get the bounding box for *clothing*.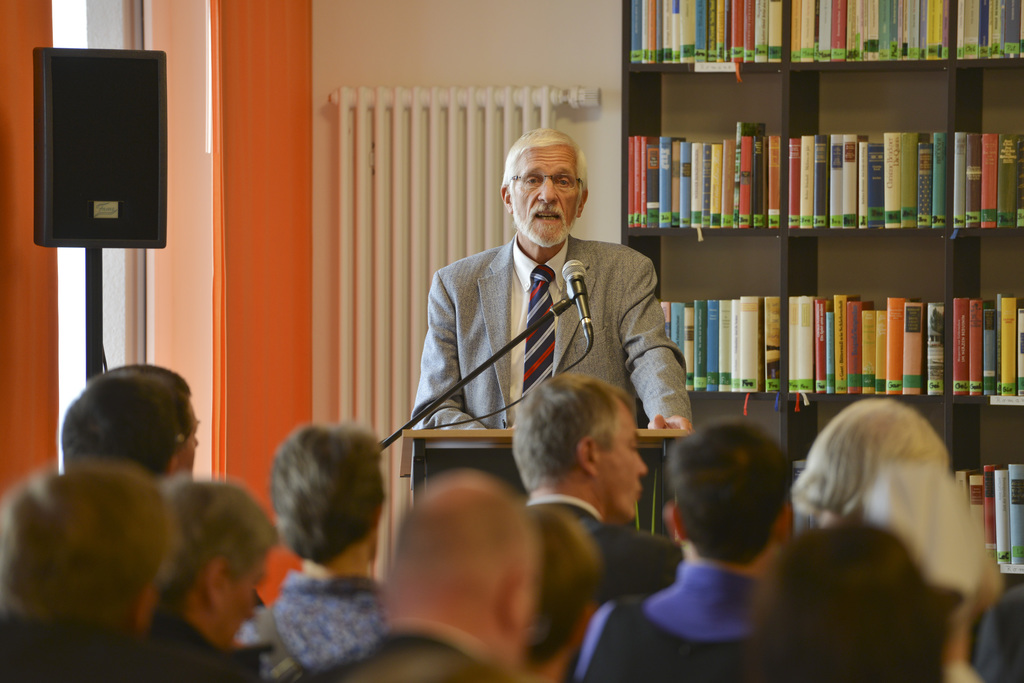
BBox(319, 614, 514, 682).
